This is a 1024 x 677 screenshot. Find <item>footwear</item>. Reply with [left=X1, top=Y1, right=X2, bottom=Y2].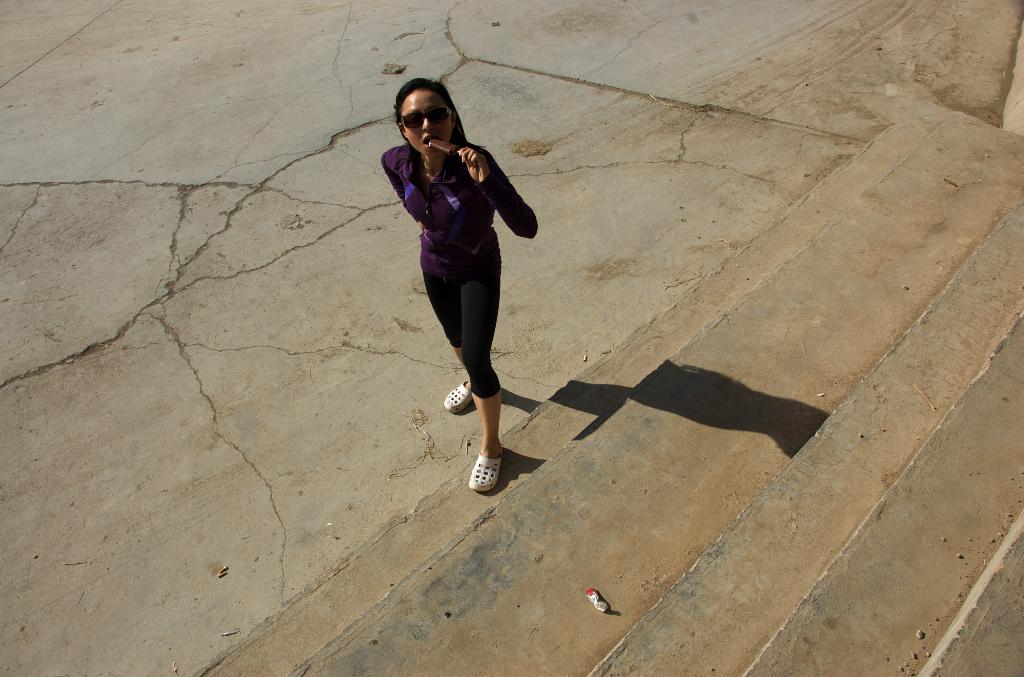
[left=443, top=380, right=476, bottom=413].
